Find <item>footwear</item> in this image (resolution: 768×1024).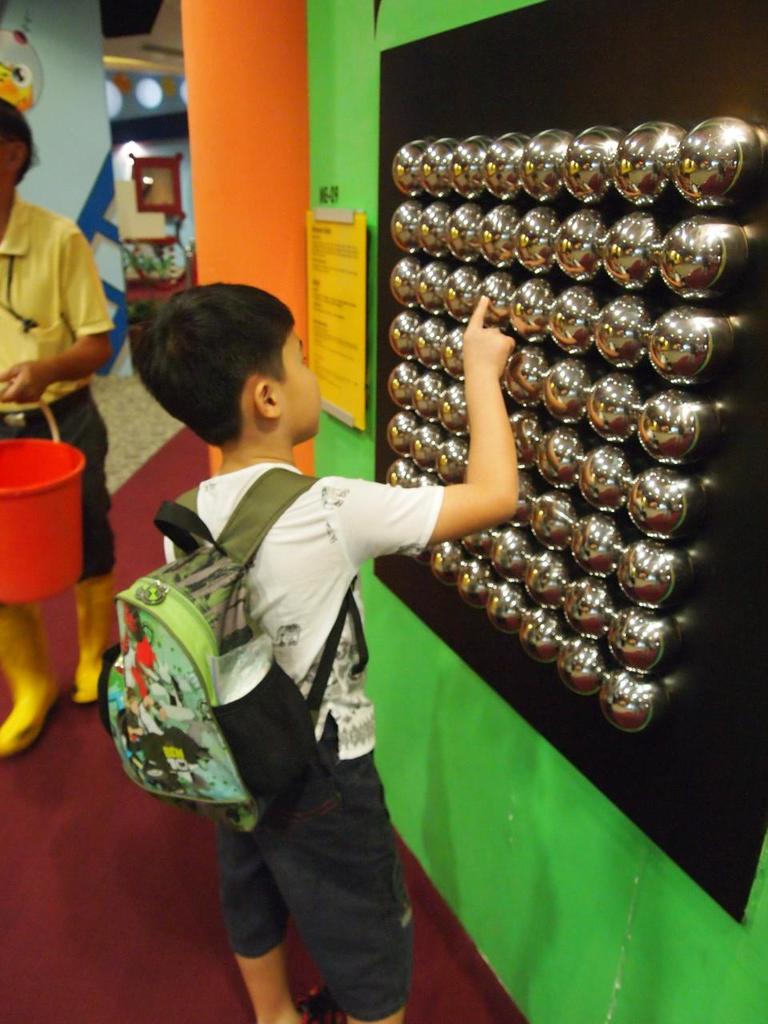
73/572/115/704.
